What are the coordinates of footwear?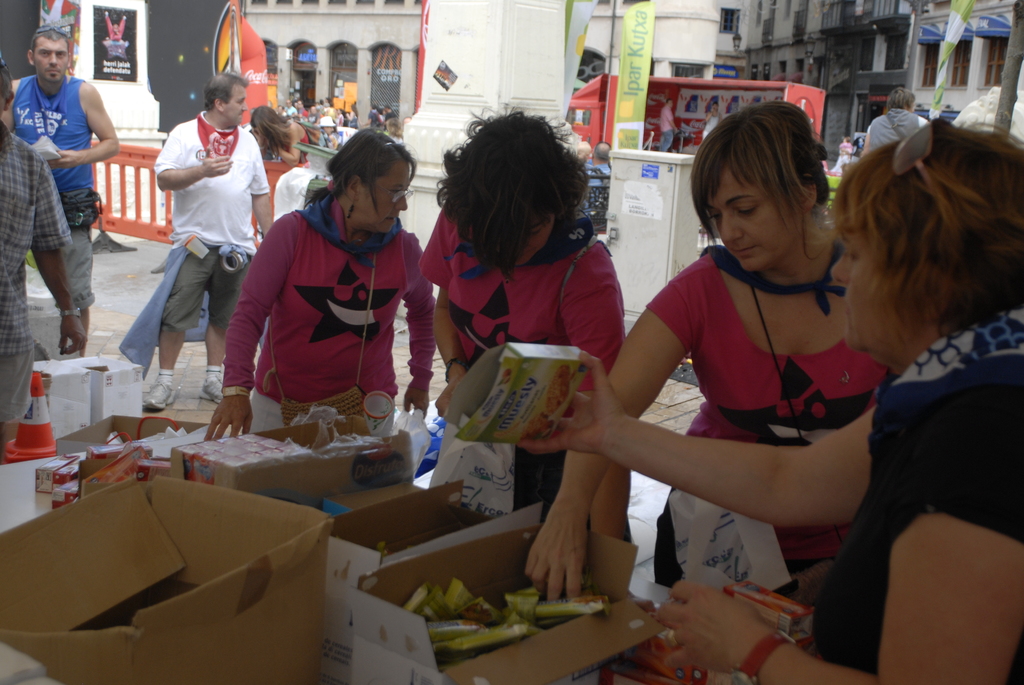
x1=142 y1=374 x2=180 y2=411.
